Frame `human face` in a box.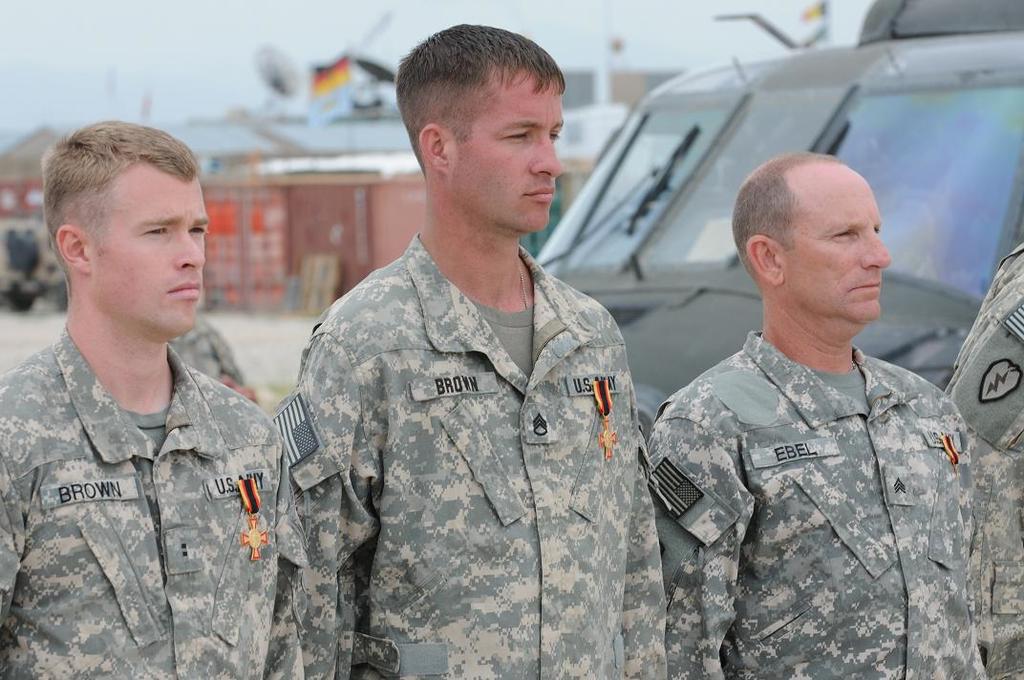
crop(91, 182, 211, 333).
